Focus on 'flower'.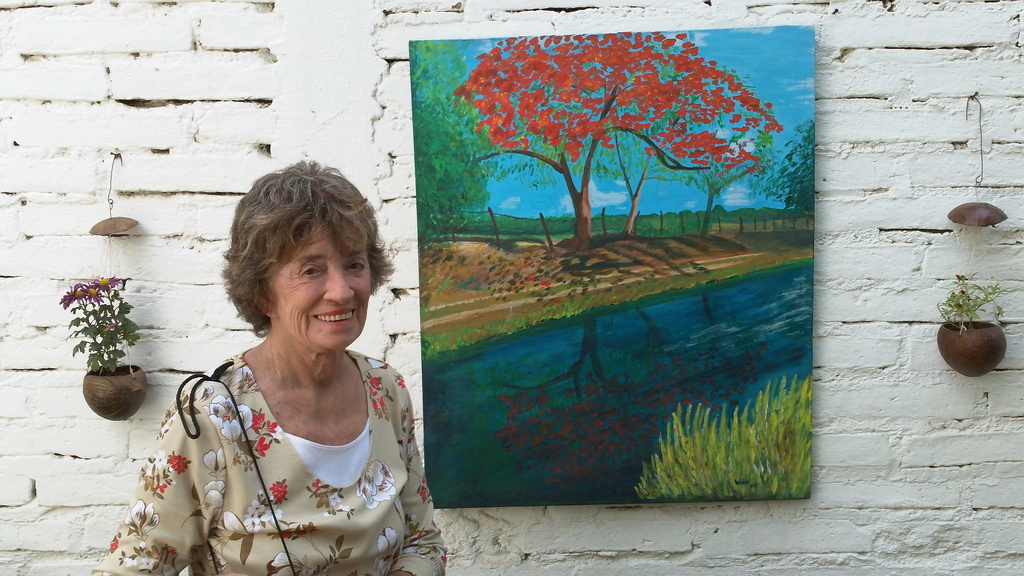
Focused at [x1=253, y1=438, x2=269, y2=454].
